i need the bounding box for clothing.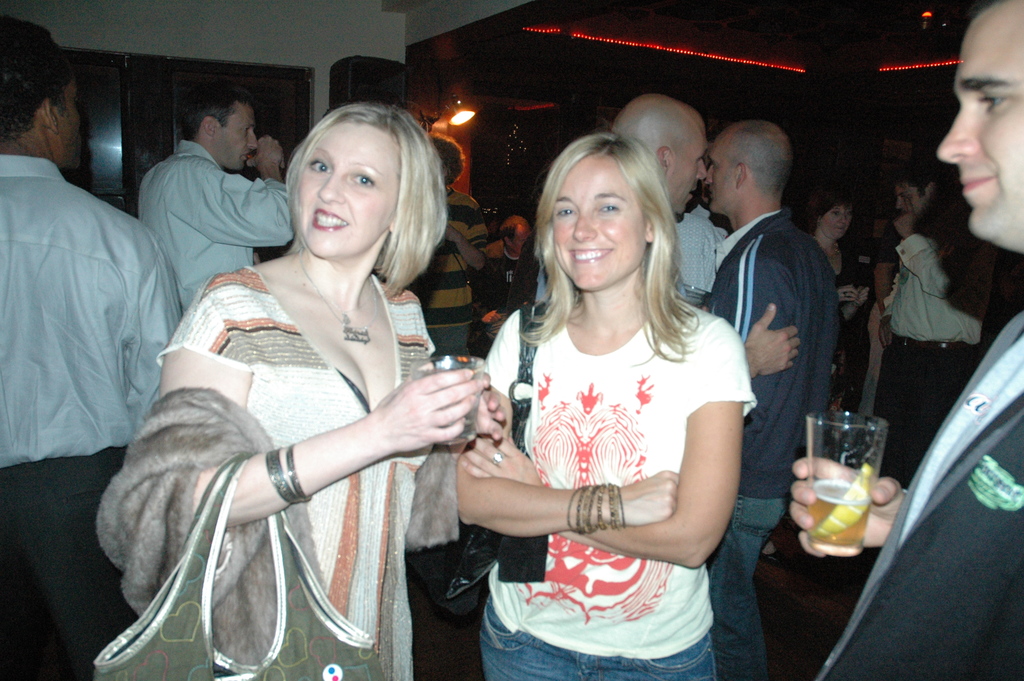
Here it is: box=[468, 274, 743, 643].
